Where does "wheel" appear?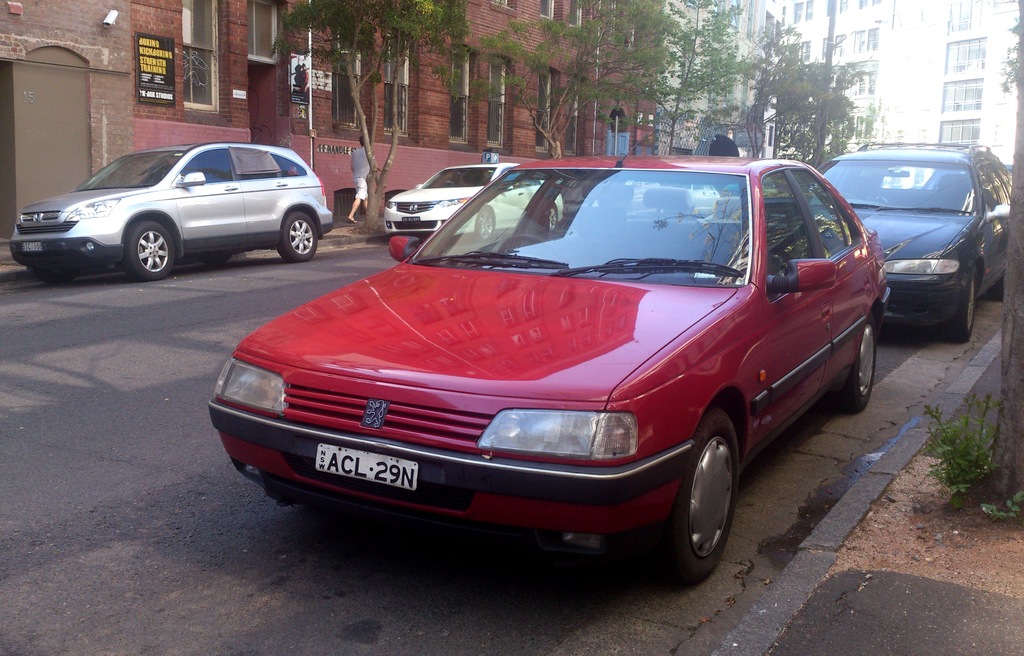
Appears at locate(127, 212, 181, 280).
